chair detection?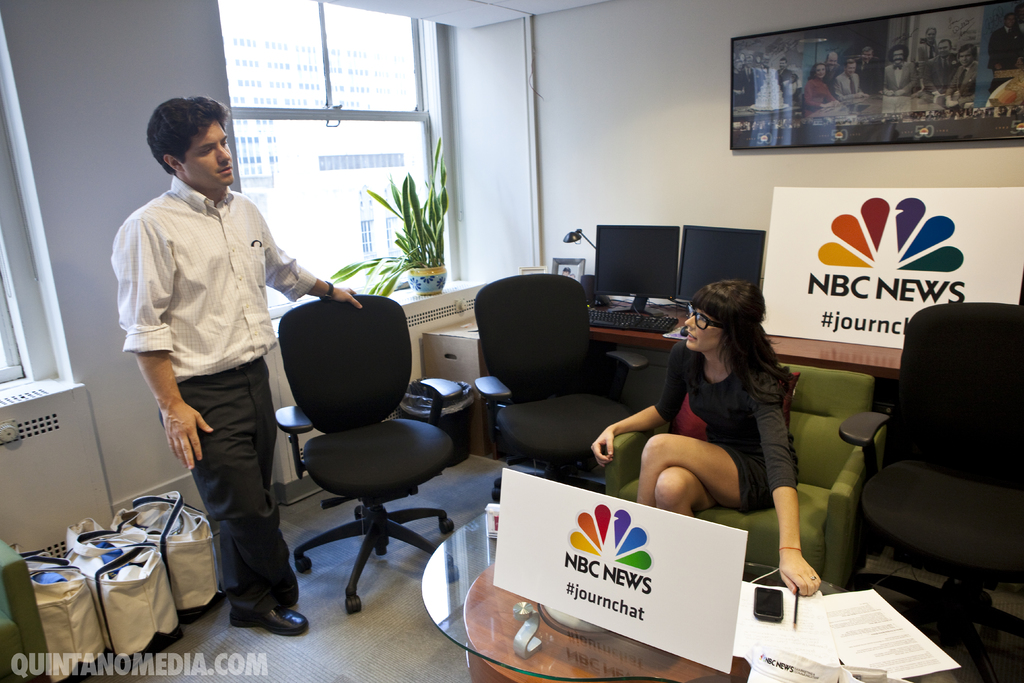
Rect(601, 352, 892, 596)
